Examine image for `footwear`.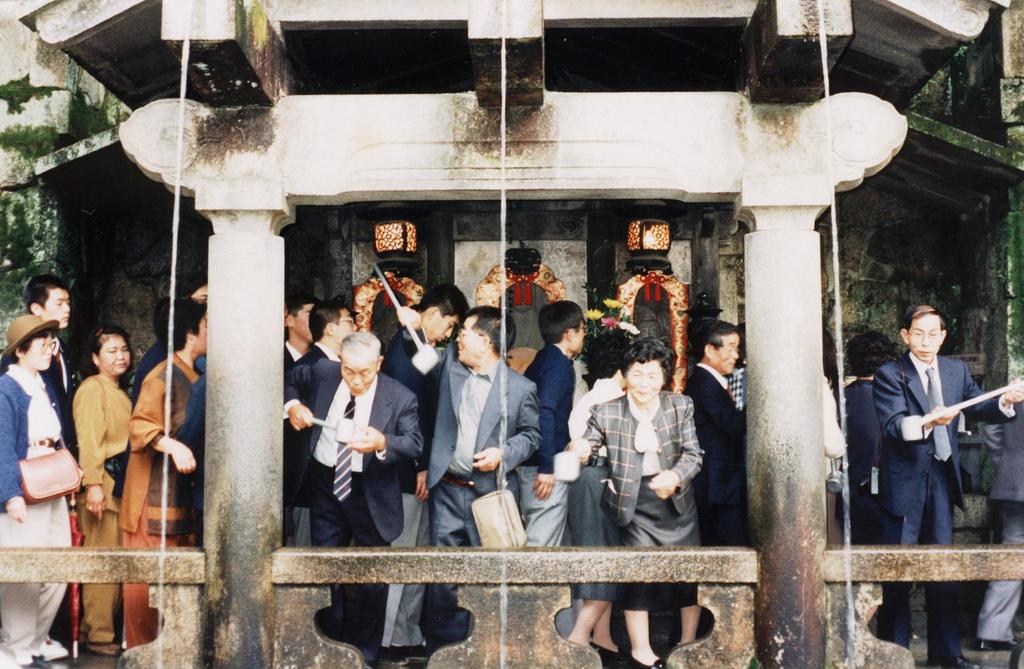
Examination result: detection(20, 656, 54, 668).
